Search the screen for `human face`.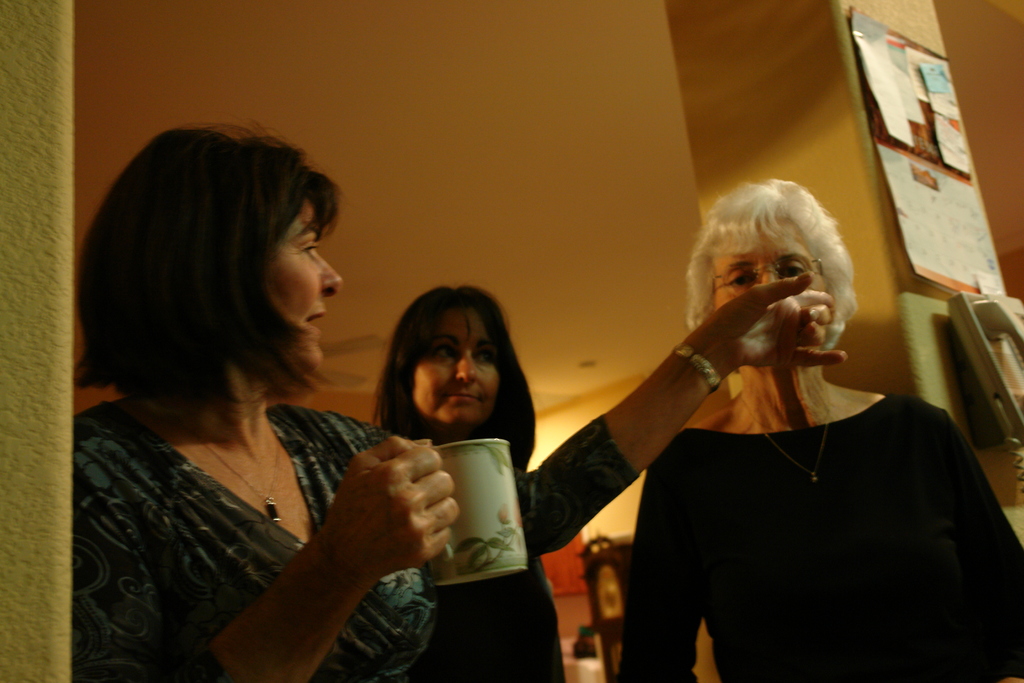
Found at left=263, top=198, right=340, bottom=366.
